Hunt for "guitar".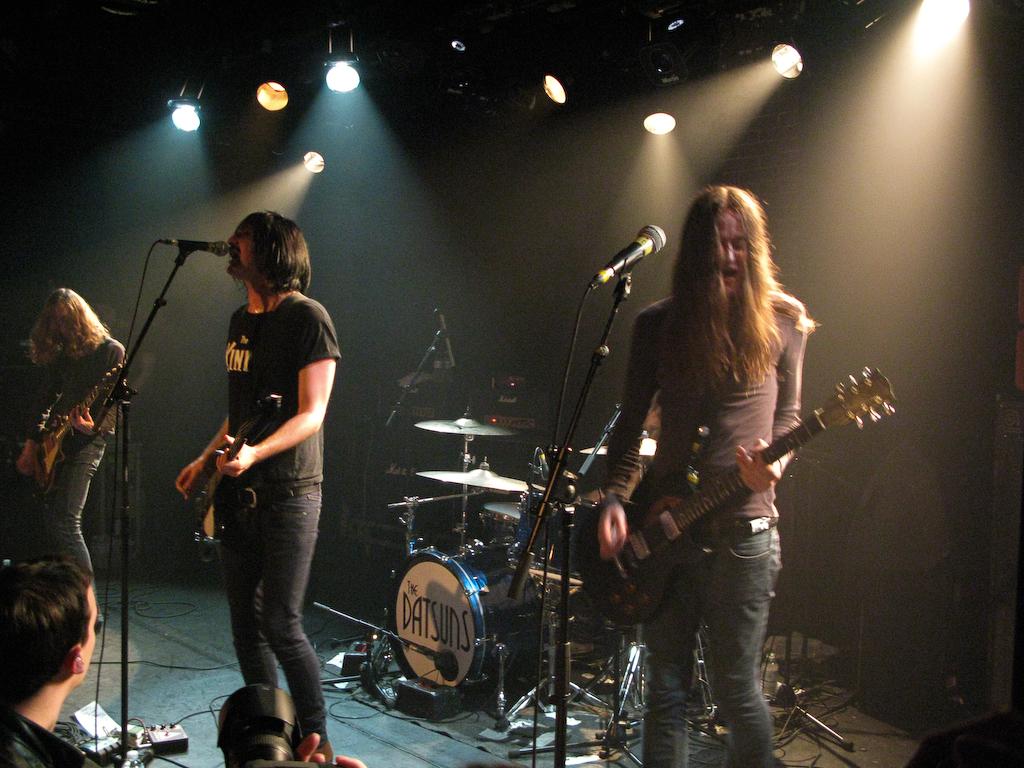
Hunted down at (565, 373, 885, 607).
